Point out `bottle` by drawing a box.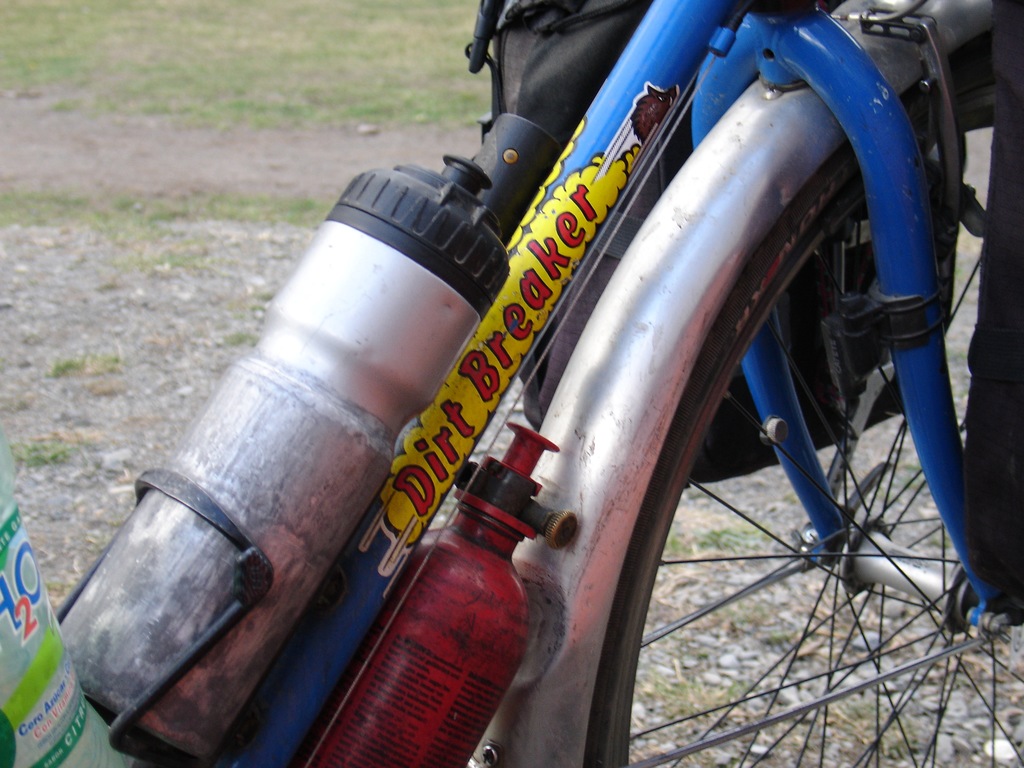
Rect(298, 419, 580, 767).
